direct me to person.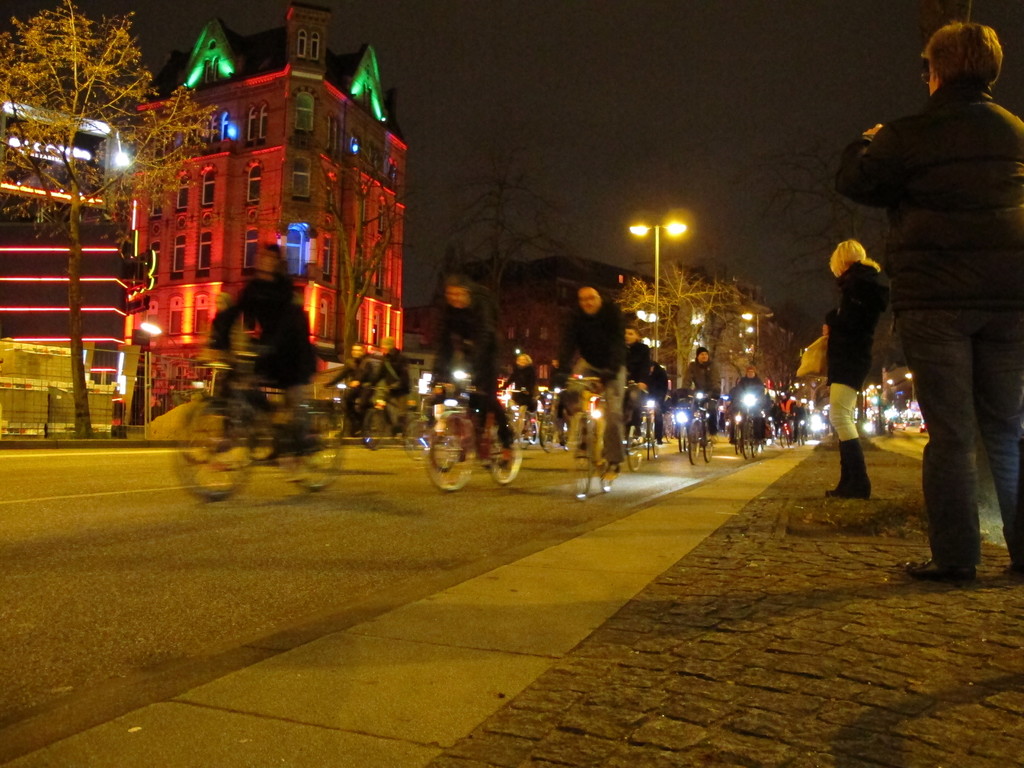
Direction: <box>842,41,1020,595</box>.
